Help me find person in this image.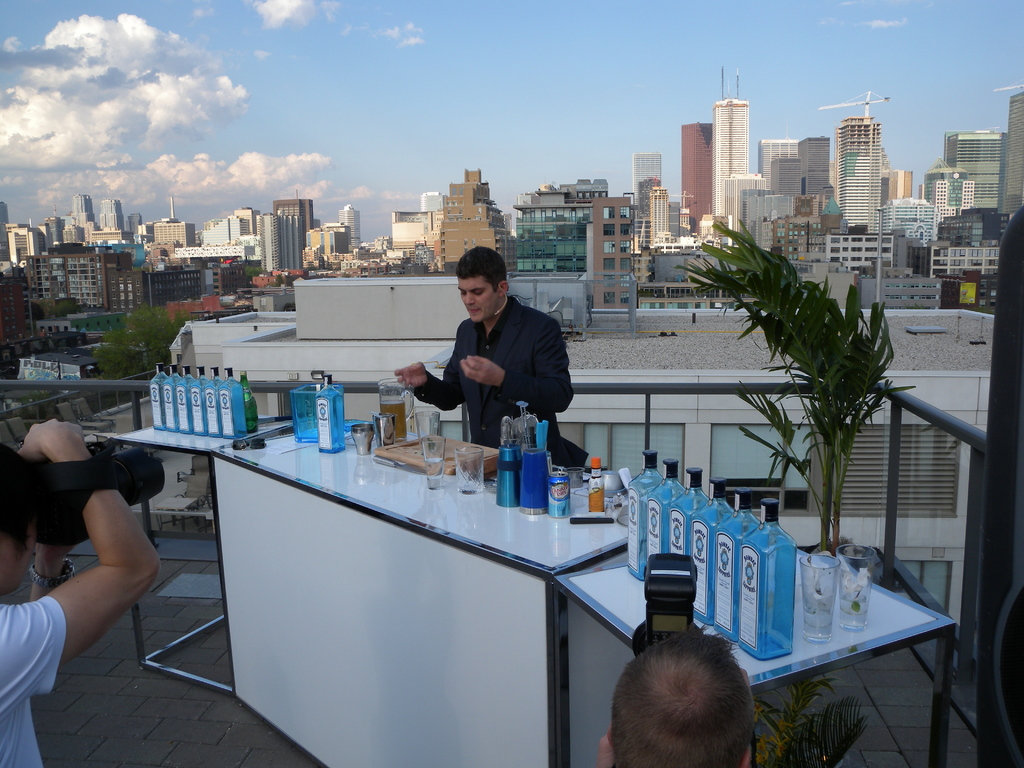
Found it: {"x1": 0, "y1": 417, "x2": 164, "y2": 767}.
